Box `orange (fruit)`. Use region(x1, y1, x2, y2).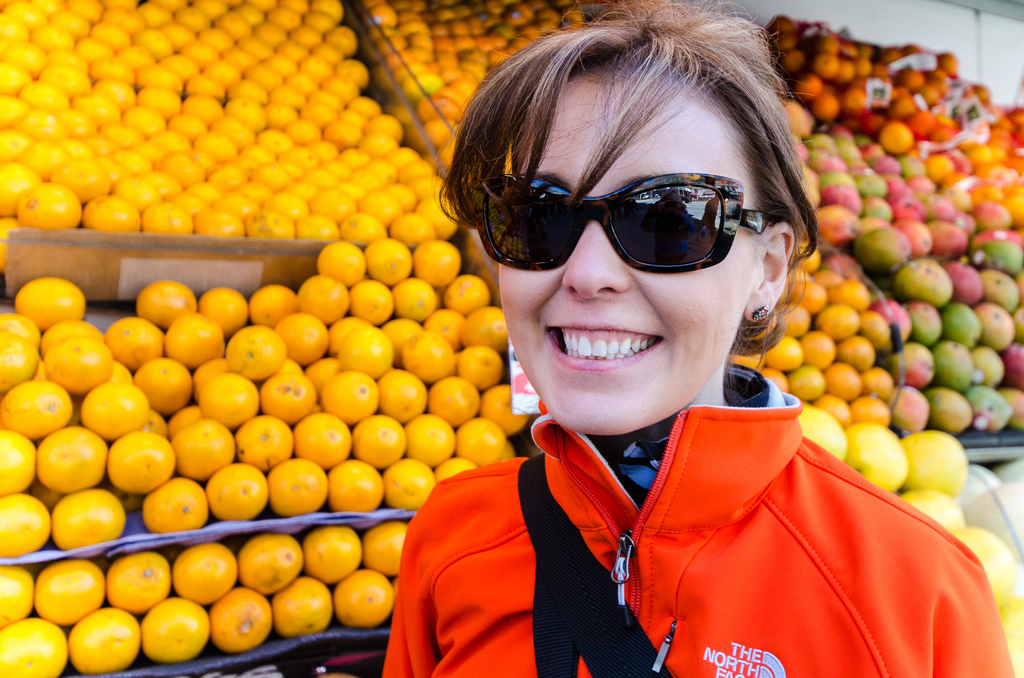
region(436, 376, 480, 424).
